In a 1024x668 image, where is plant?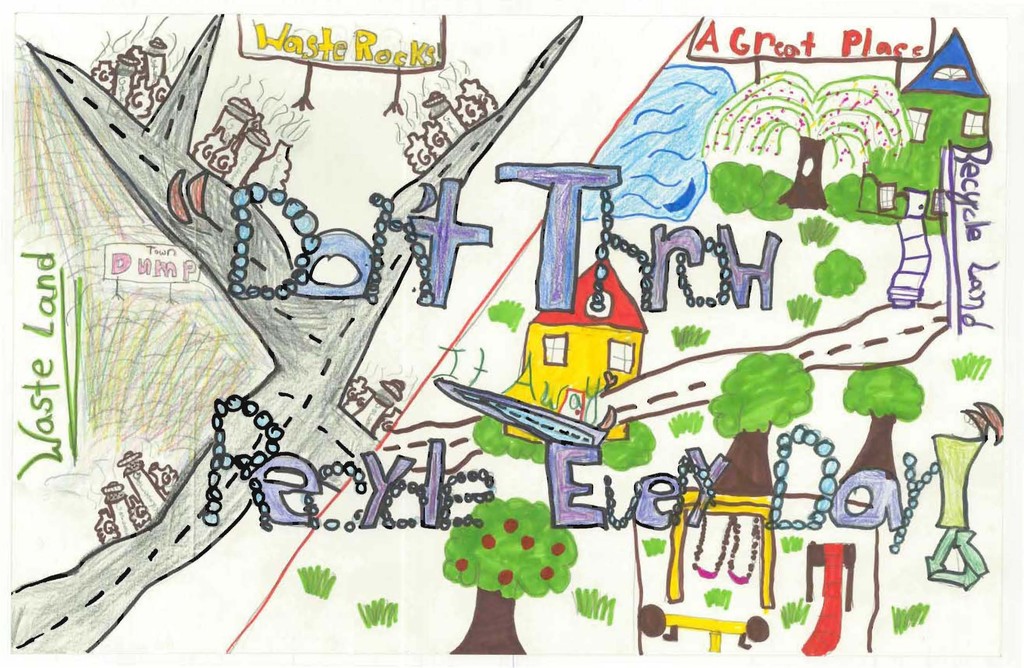
353,591,401,635.
